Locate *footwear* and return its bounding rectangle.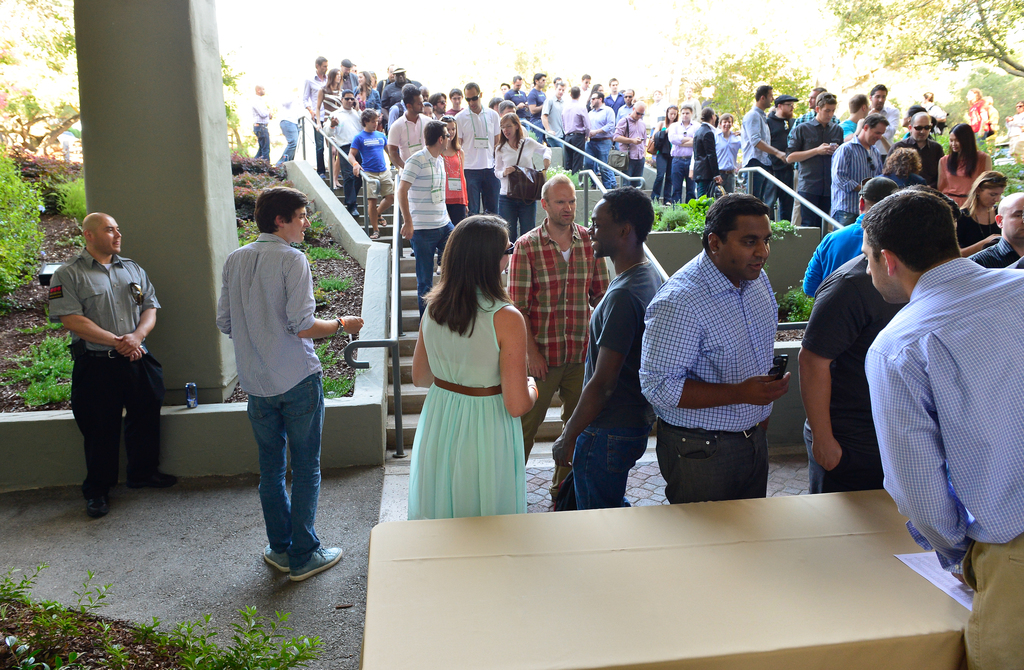
left=378, top=215, right=387, bottom=227.
